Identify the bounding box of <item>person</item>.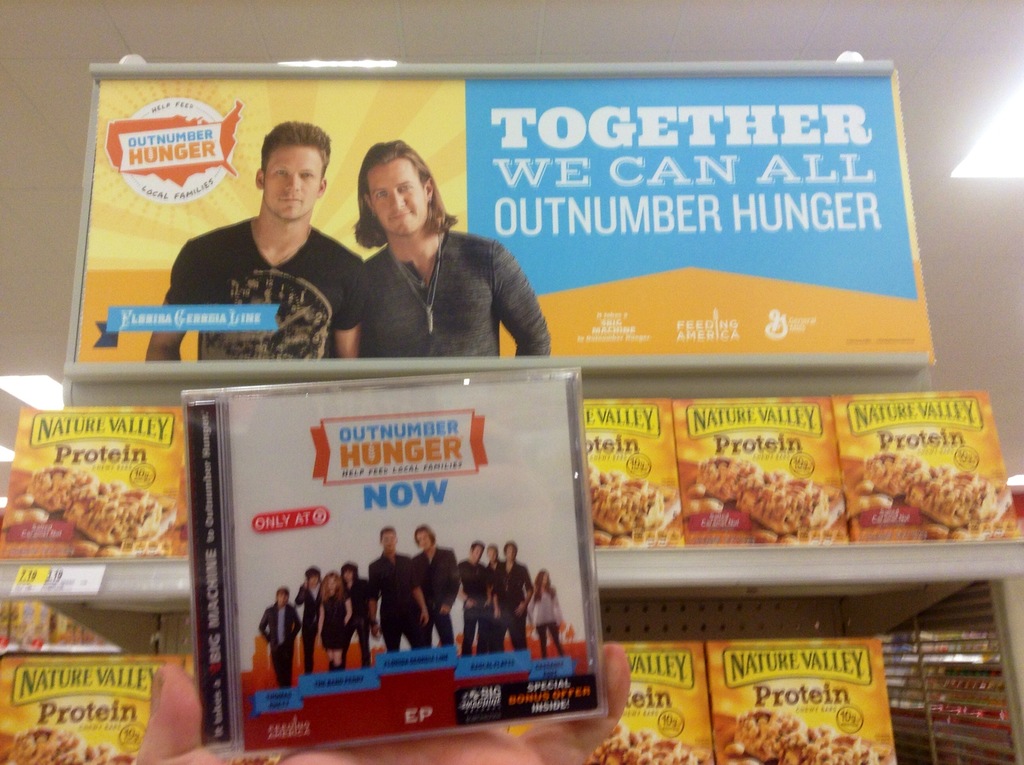
<box>372,526,428,655</box>.
